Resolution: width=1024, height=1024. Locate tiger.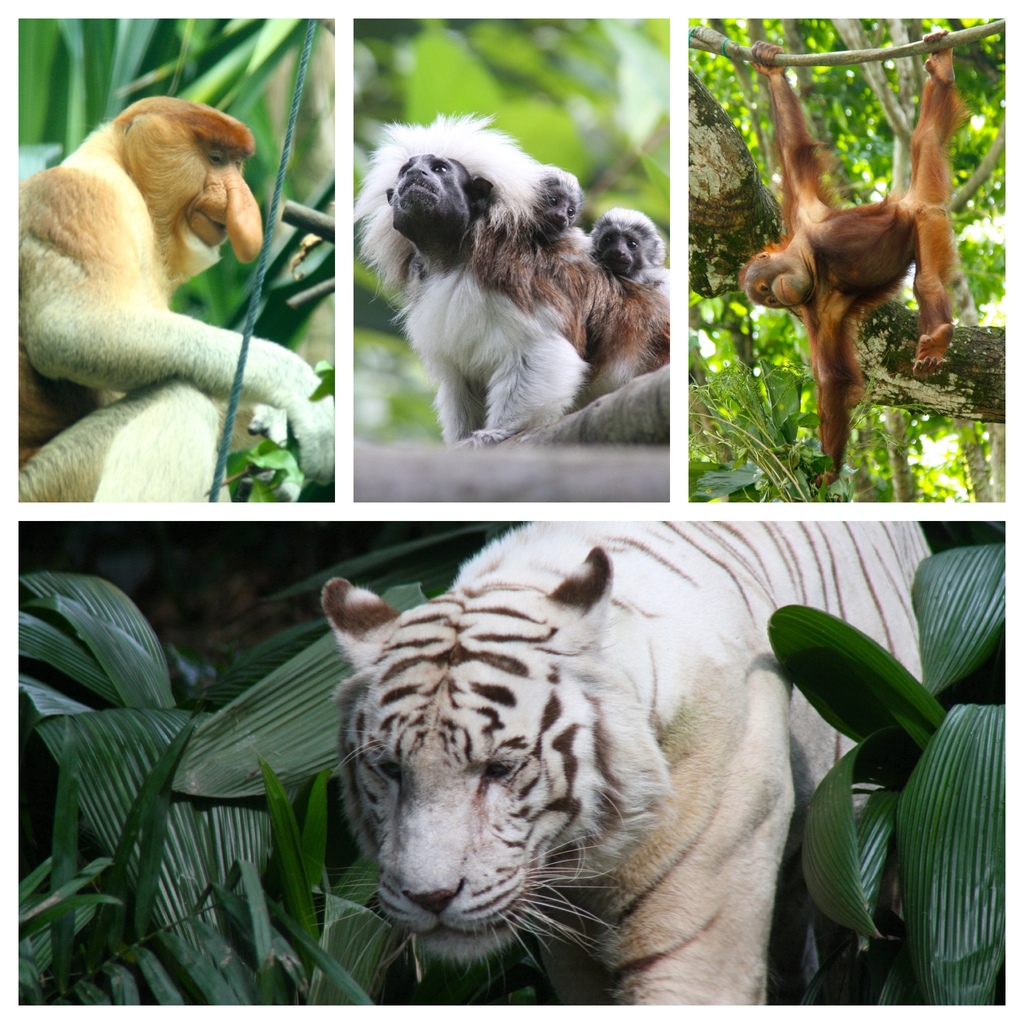
region(319, 519, 938, 1021).
